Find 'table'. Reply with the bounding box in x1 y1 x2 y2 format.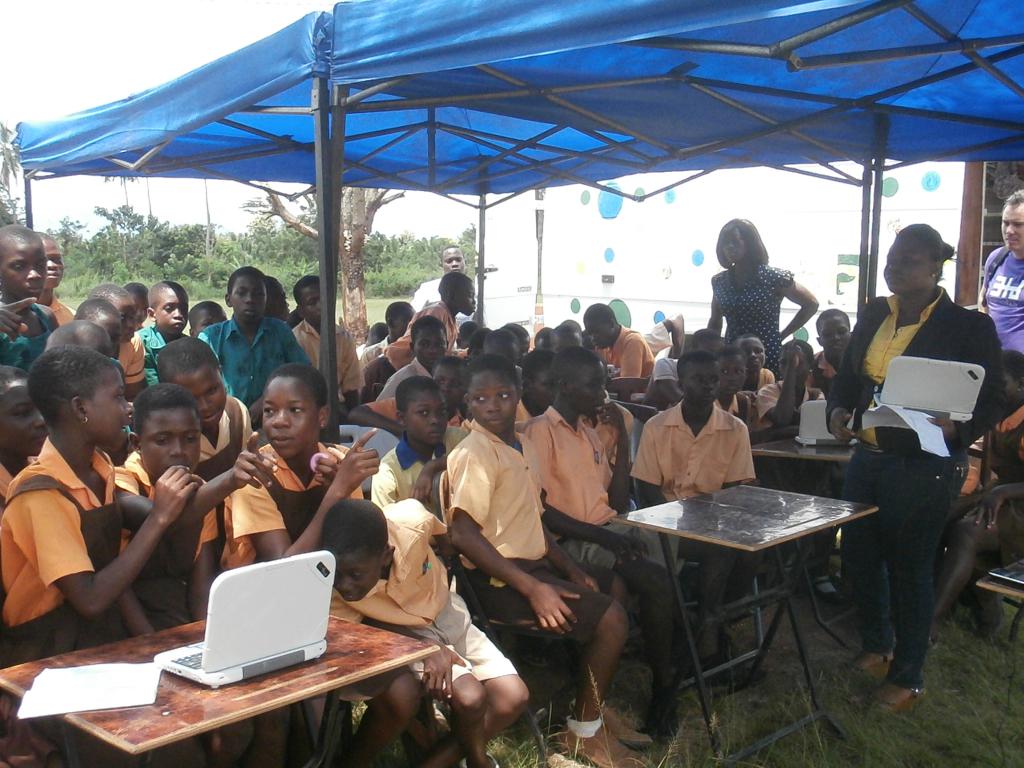
589 473 881 723.
